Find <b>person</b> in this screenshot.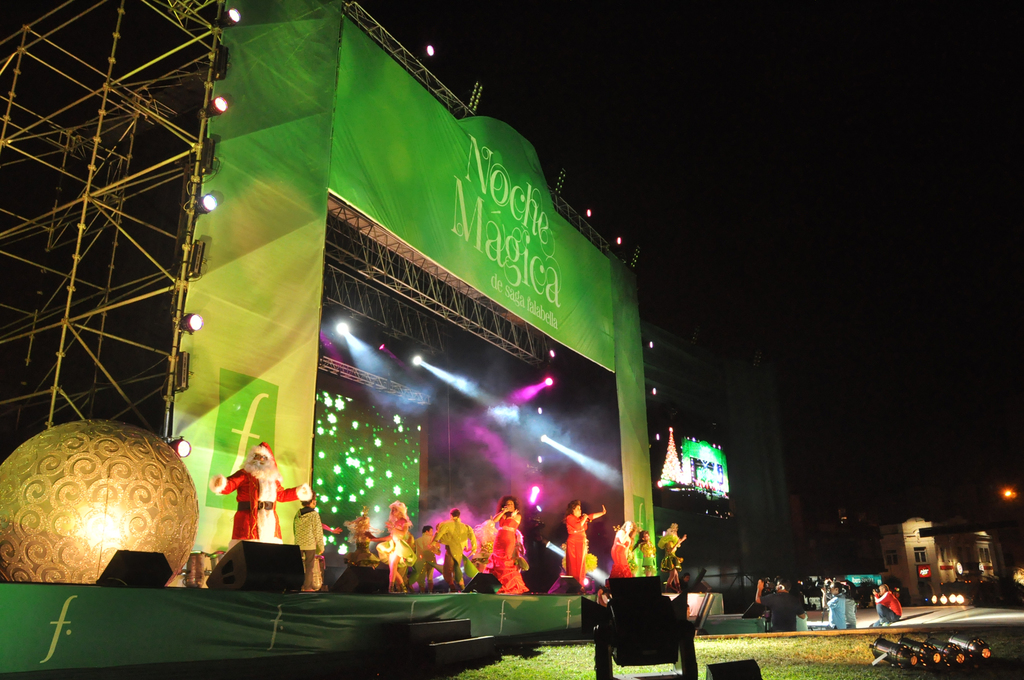
The bounding box for <b>person</b> is pyautogui.locateOnScreen(635, 526, 657, 576).
